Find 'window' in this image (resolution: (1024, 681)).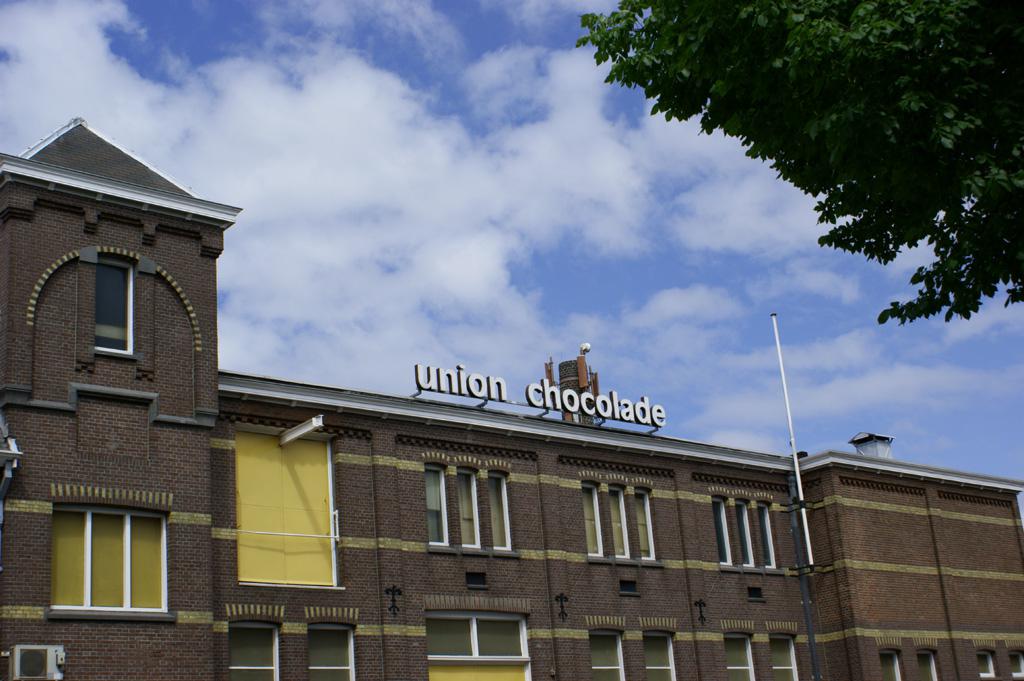
(41,478,184,625).
